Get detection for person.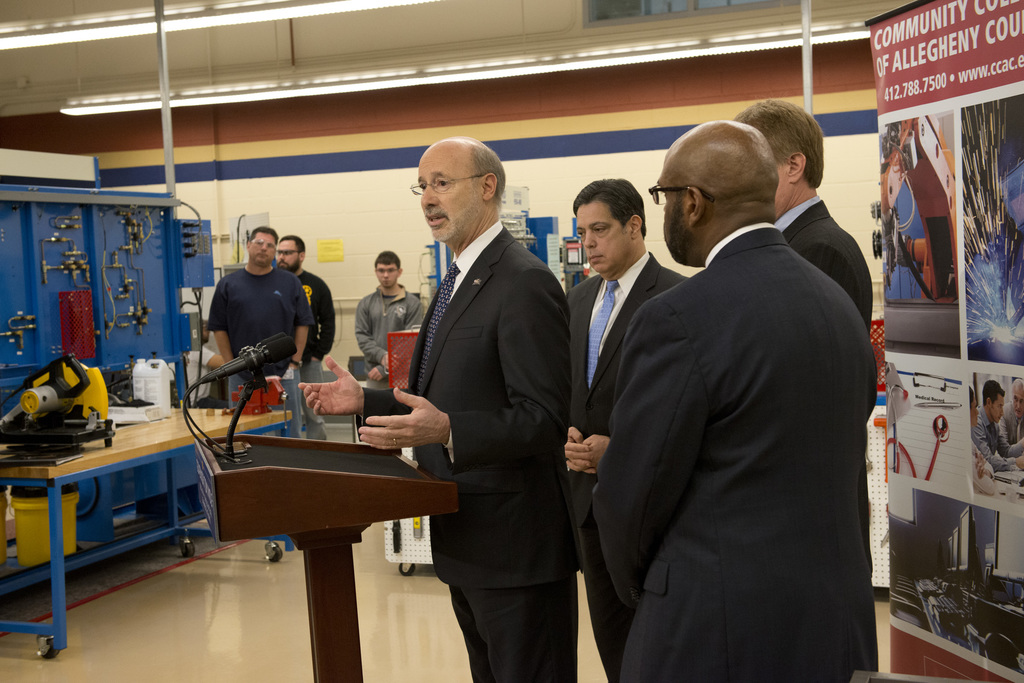
Detection: 716,94,874,343.
